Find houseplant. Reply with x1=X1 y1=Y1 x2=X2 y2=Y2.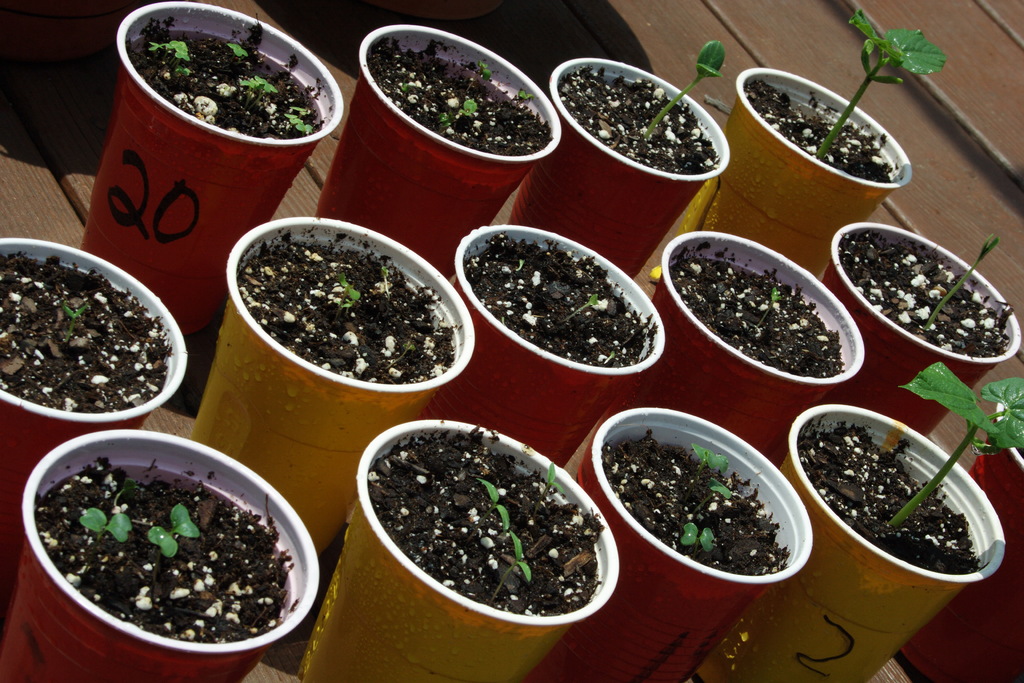
x1=296 y1=427 x2=623 y2=682.
